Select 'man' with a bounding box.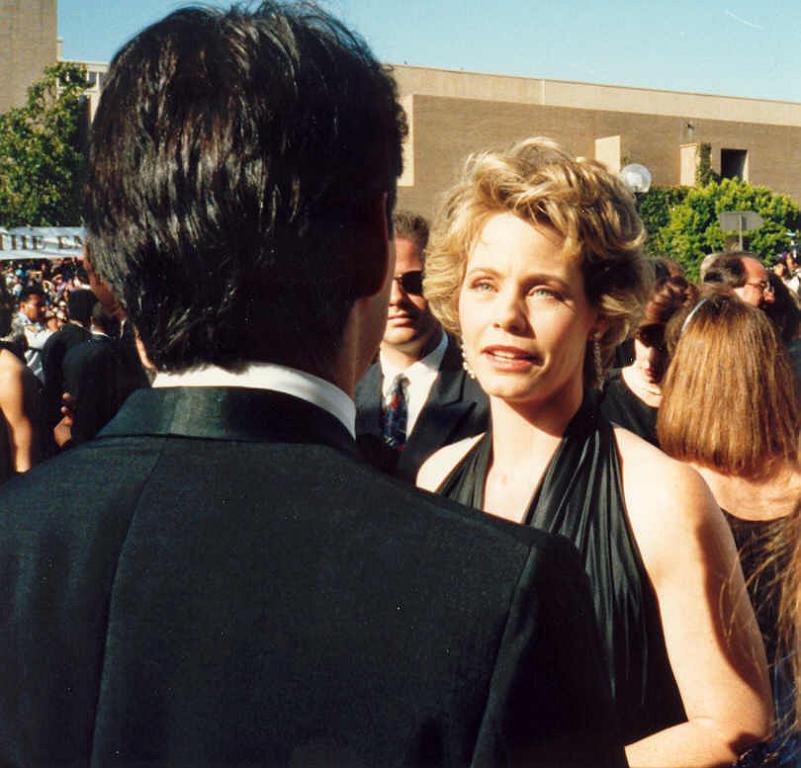
bbox(102, 300, 139, 411).
